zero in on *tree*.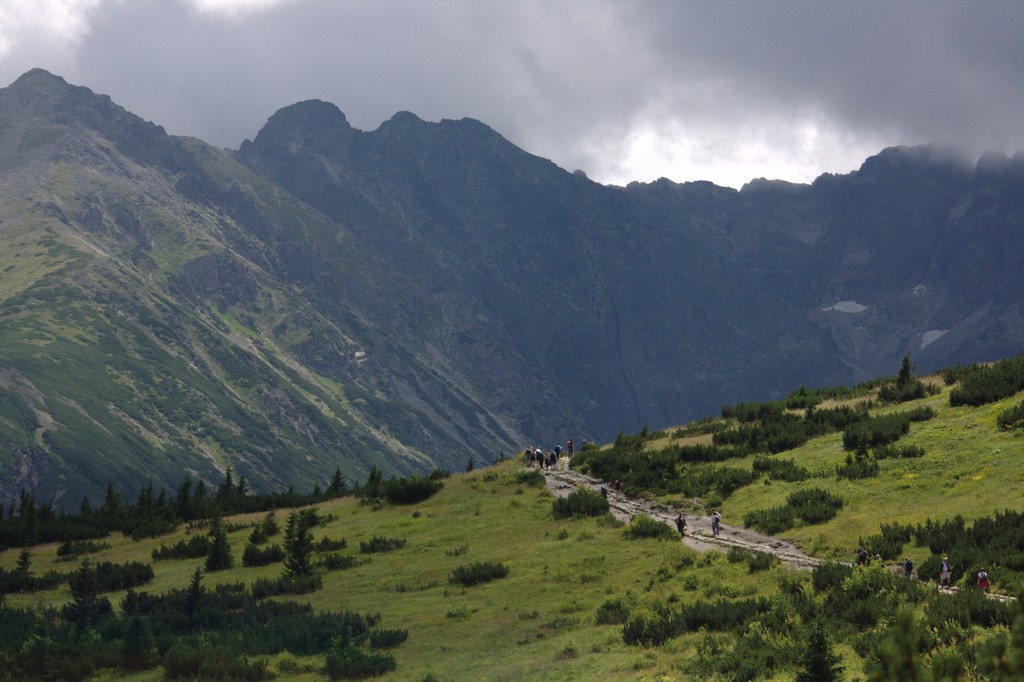
Zeroed in: 203:508:232:571.
